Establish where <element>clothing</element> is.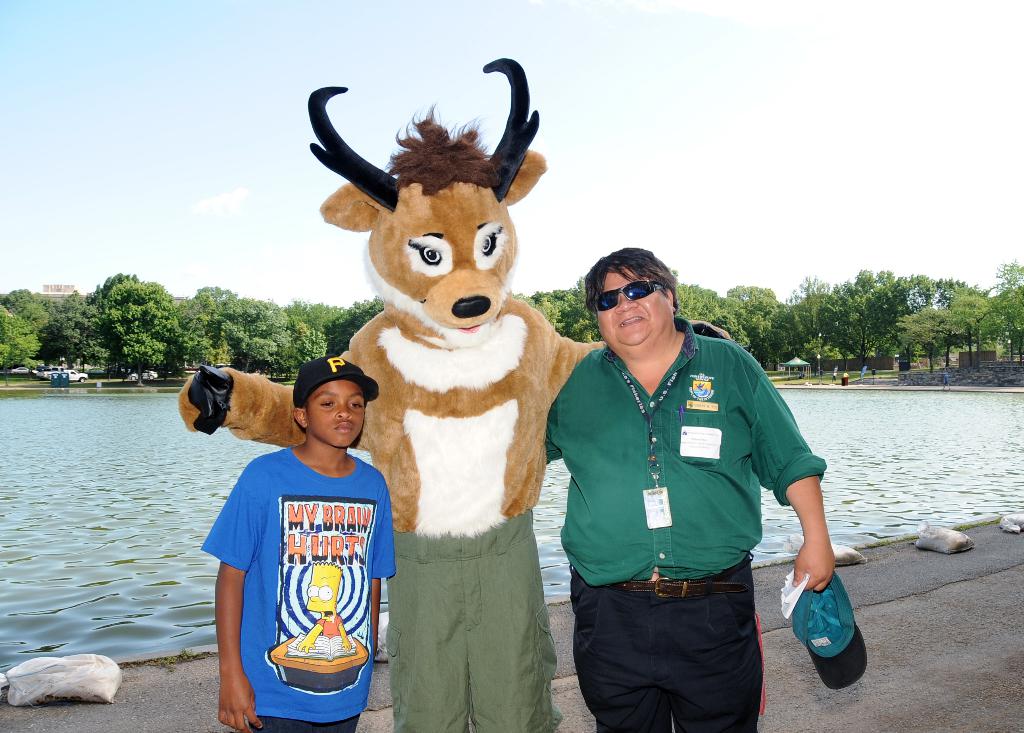
Established at box=[541, 342, 828, 732].
